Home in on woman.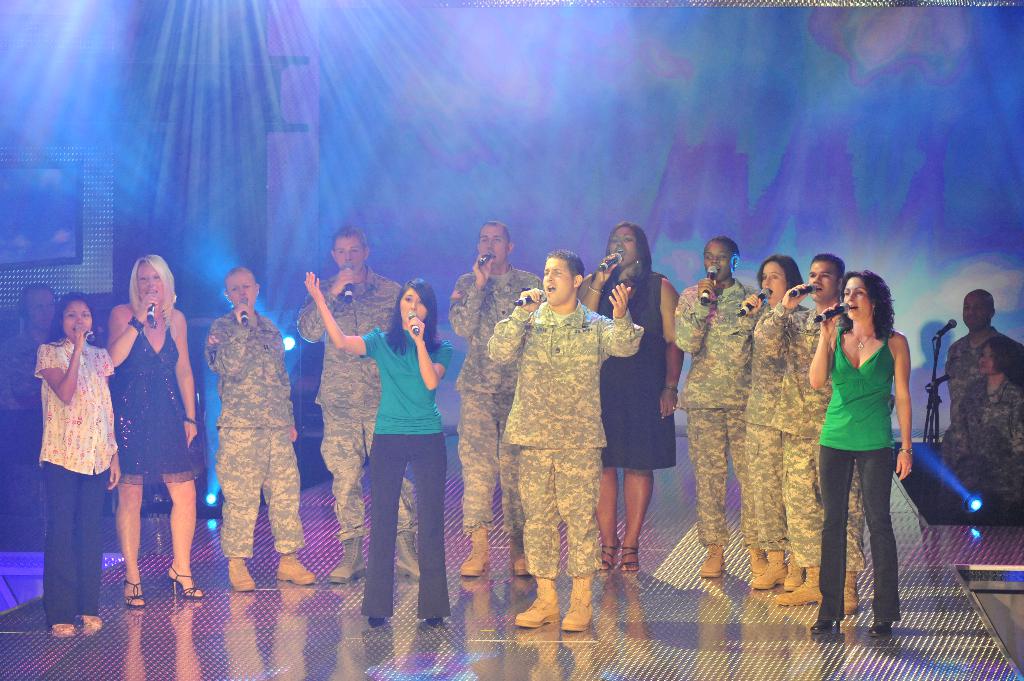
Homed in at left=673, top=238, right=763, bottom=579.
